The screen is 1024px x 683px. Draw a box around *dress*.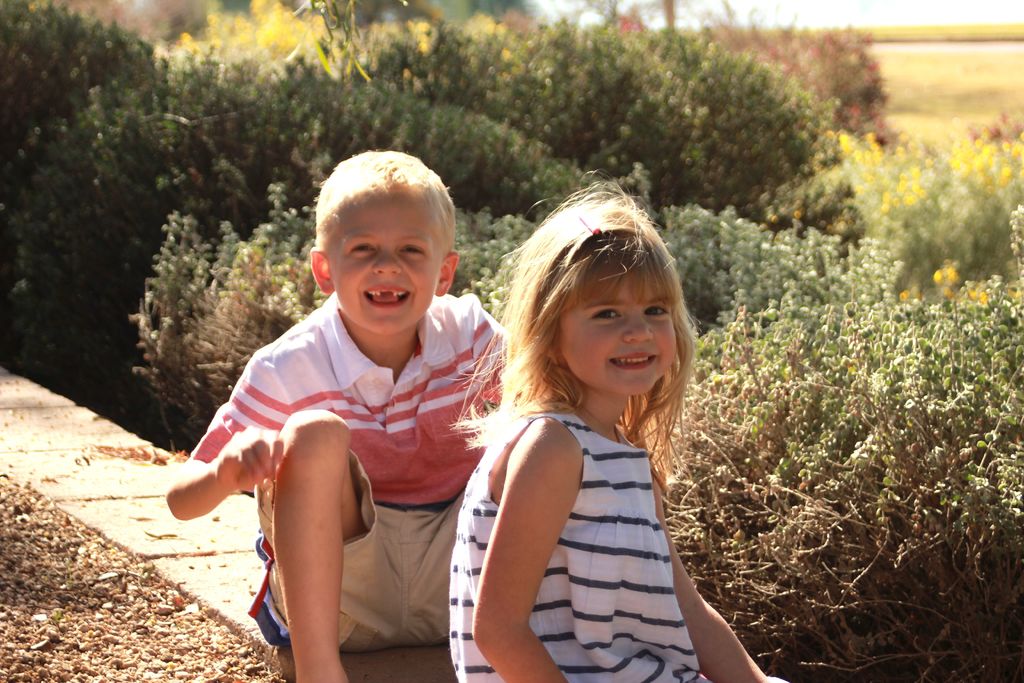
[x1=446, y1=413, x2=710, y2=682].
